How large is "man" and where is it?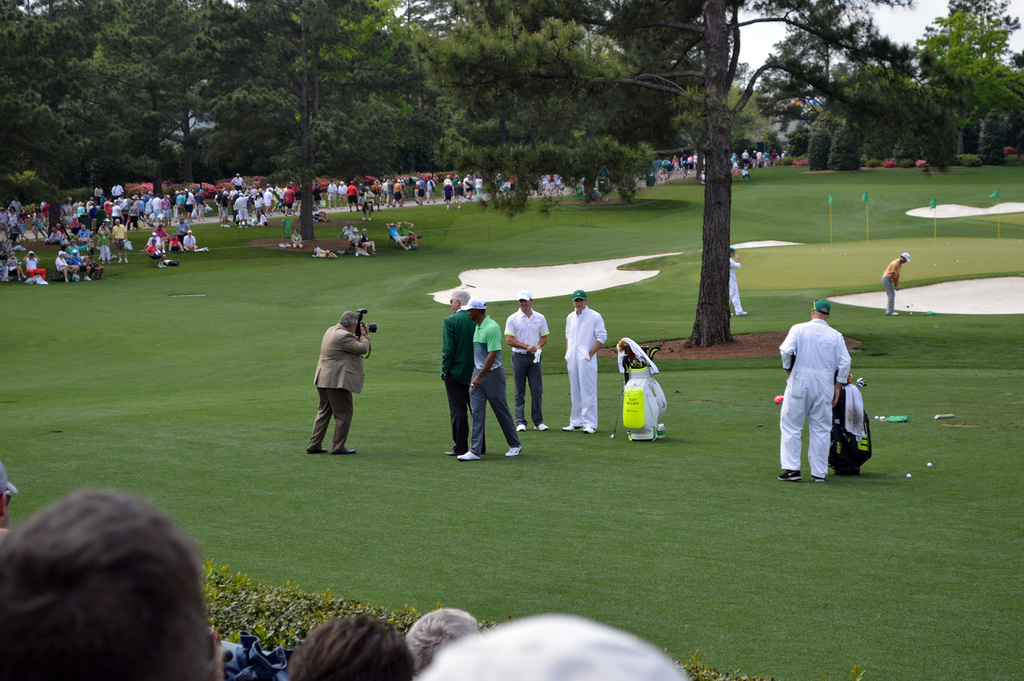
Bounding box: crop(302, 313, 368, 456).
